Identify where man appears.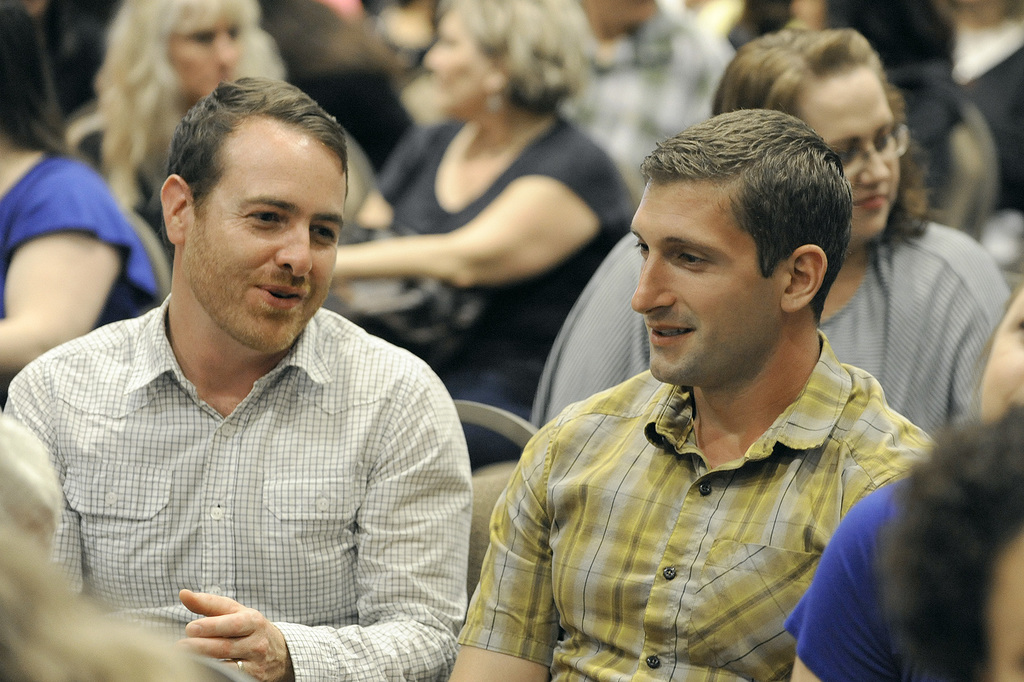
Appears at box(1, 75, 477, 681).
